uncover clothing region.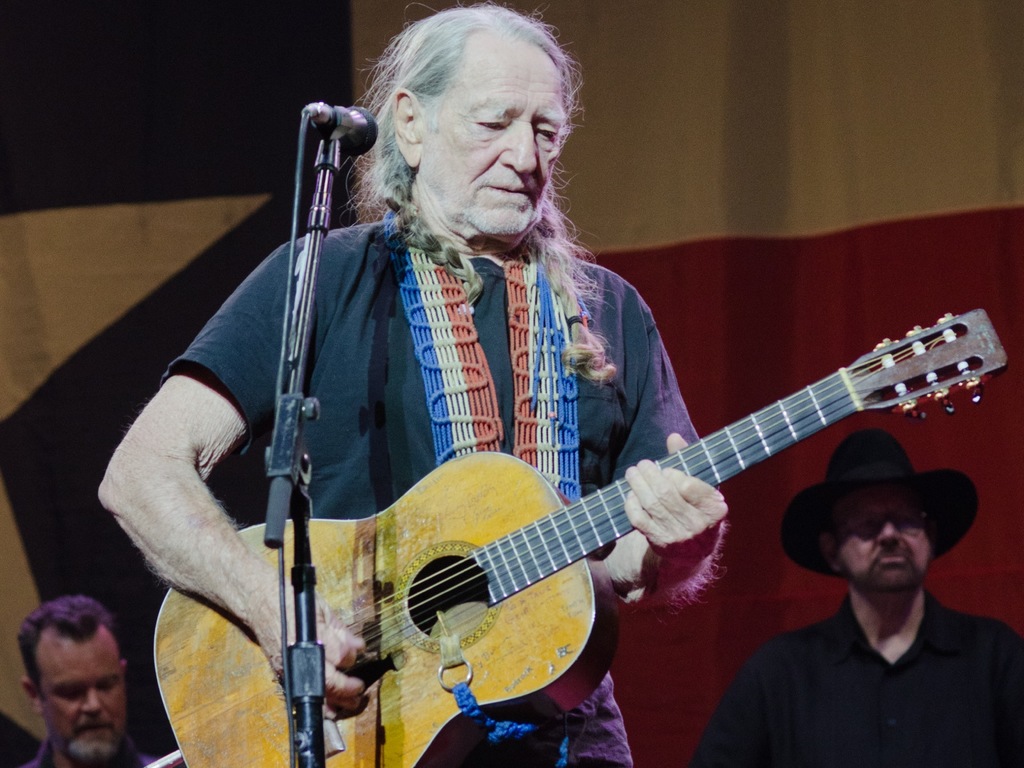
Uncovered: crop(710, 555, 1006, 756).
